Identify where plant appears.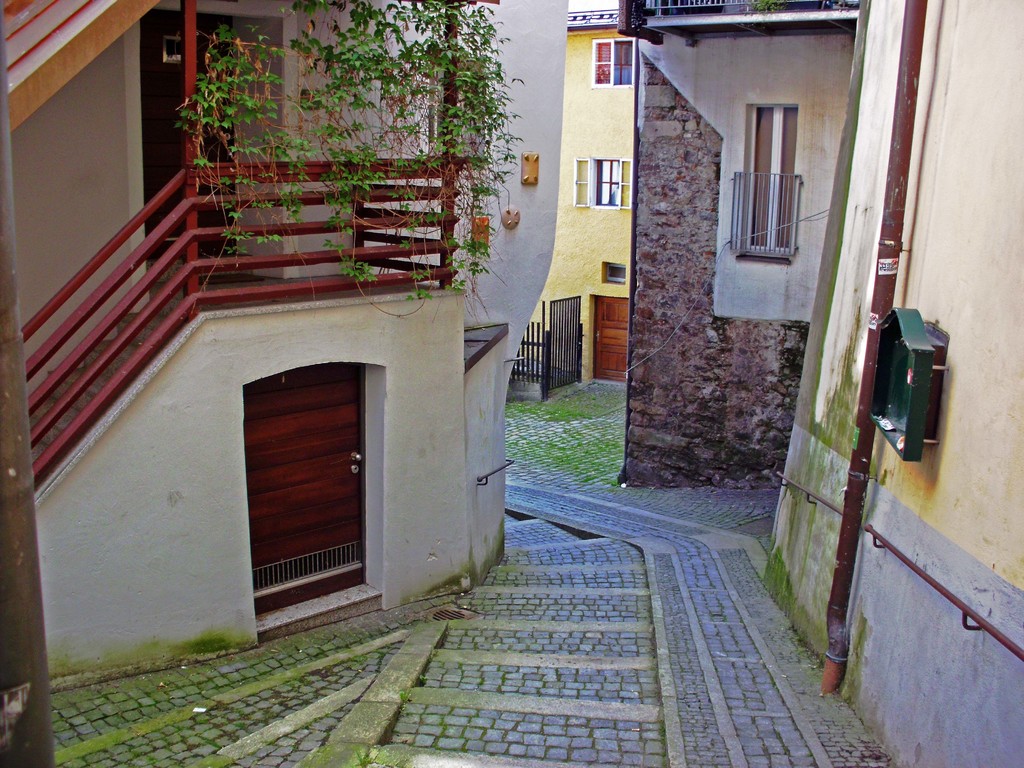
Appears at {"x1": 431, "y1": 737, "x2": 472, "y2": 754}.
